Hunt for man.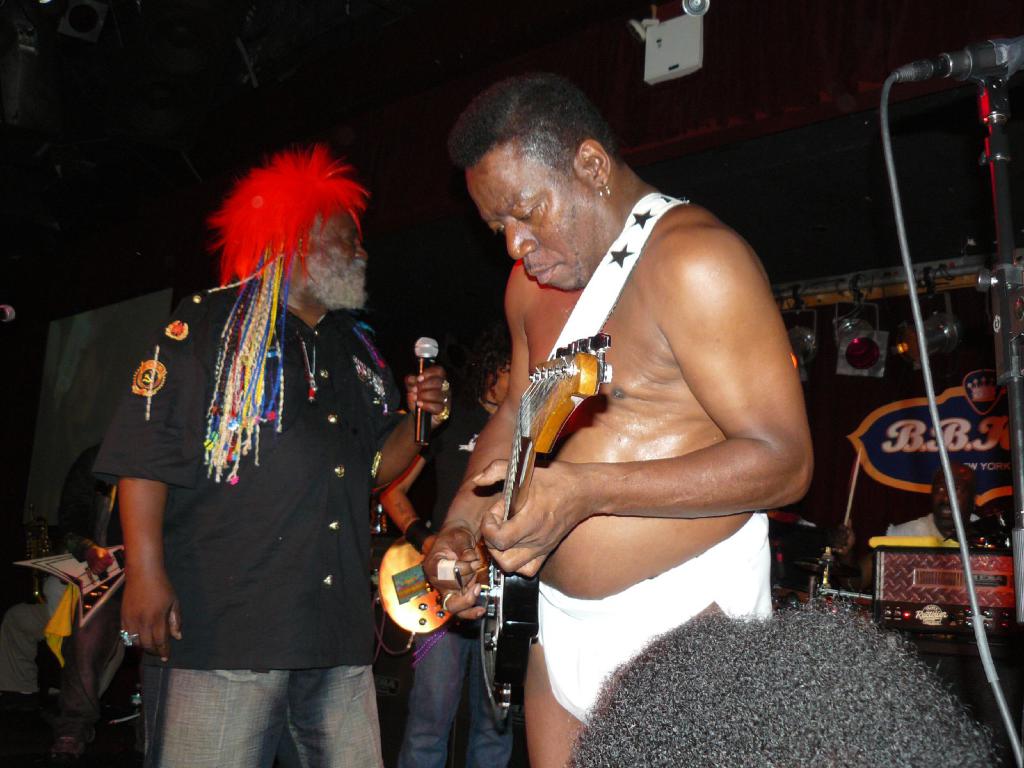
Hunted down at 822:455:993:597.
